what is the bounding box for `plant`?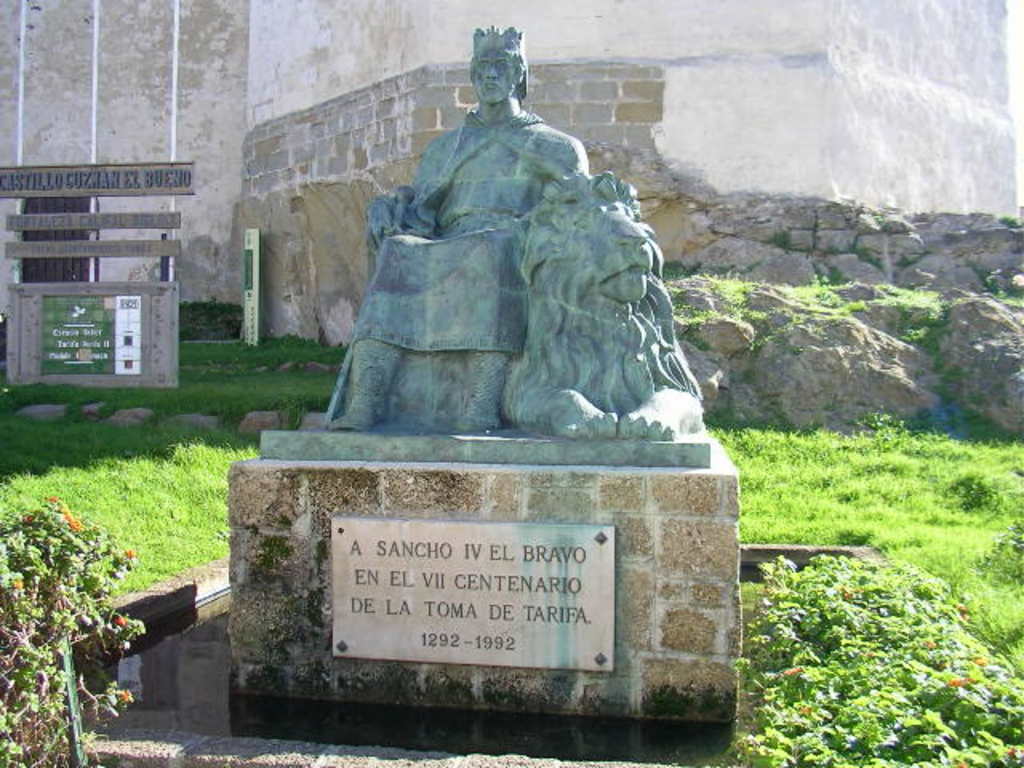
<region>662, 259, 1022, 421</region>.
